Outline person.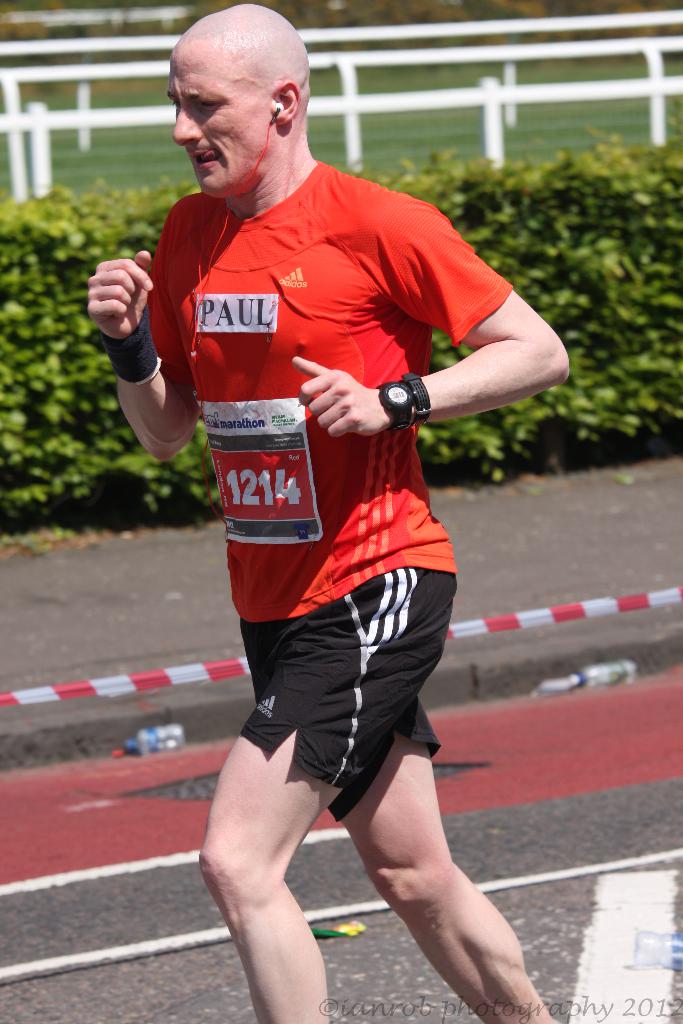
Outline: bbox=[83, 1, 572, 1023].
